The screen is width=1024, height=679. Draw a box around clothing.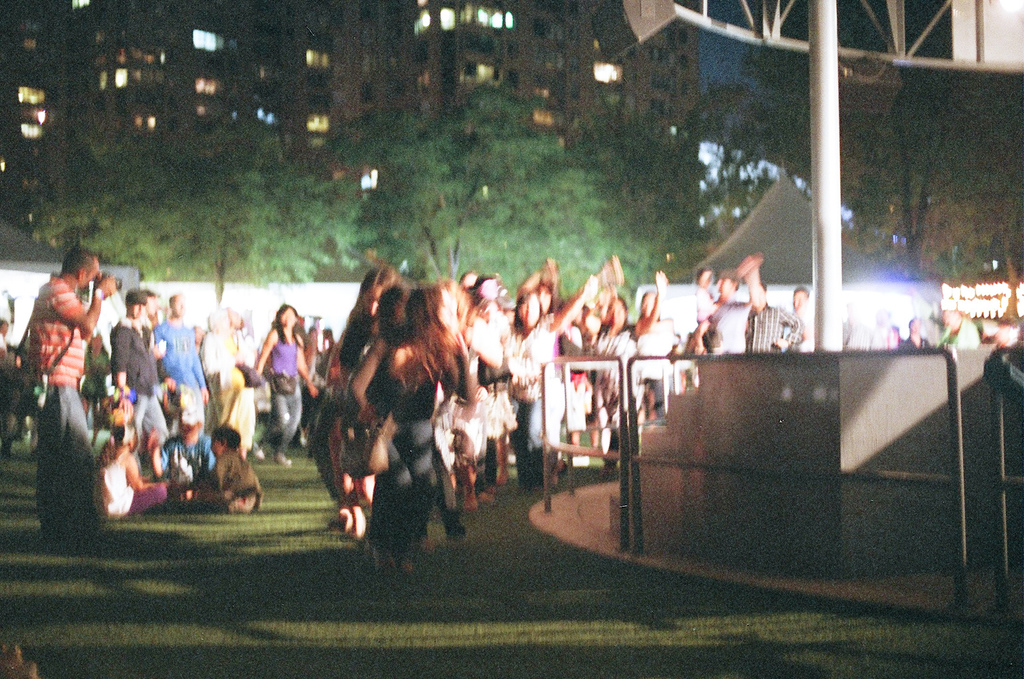
bbox(97, 452, 169, 523).
